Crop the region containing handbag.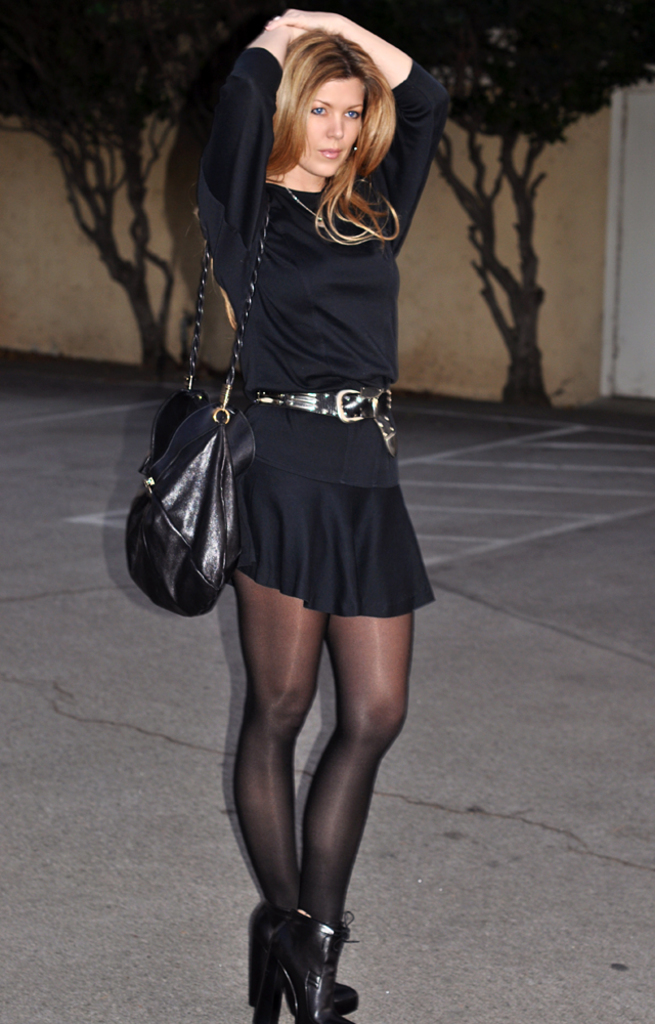
Crop region: <region>125, 196, 265, 616</region>.
